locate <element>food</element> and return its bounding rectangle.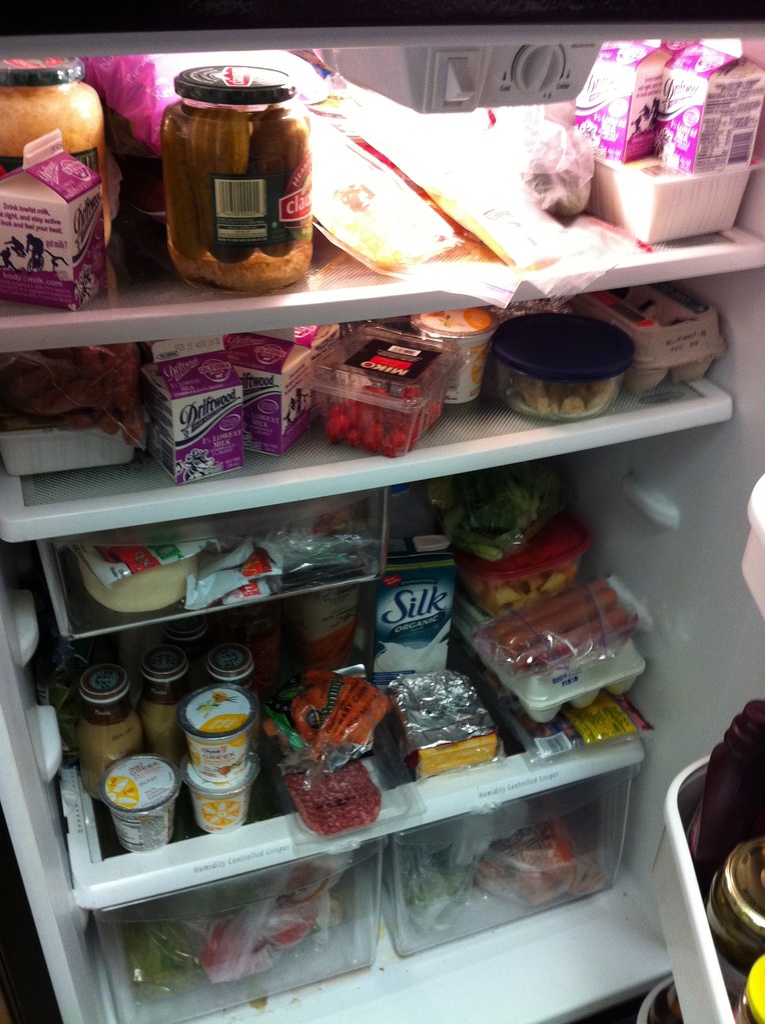
<region>288, 768, 380, 844</region>.
